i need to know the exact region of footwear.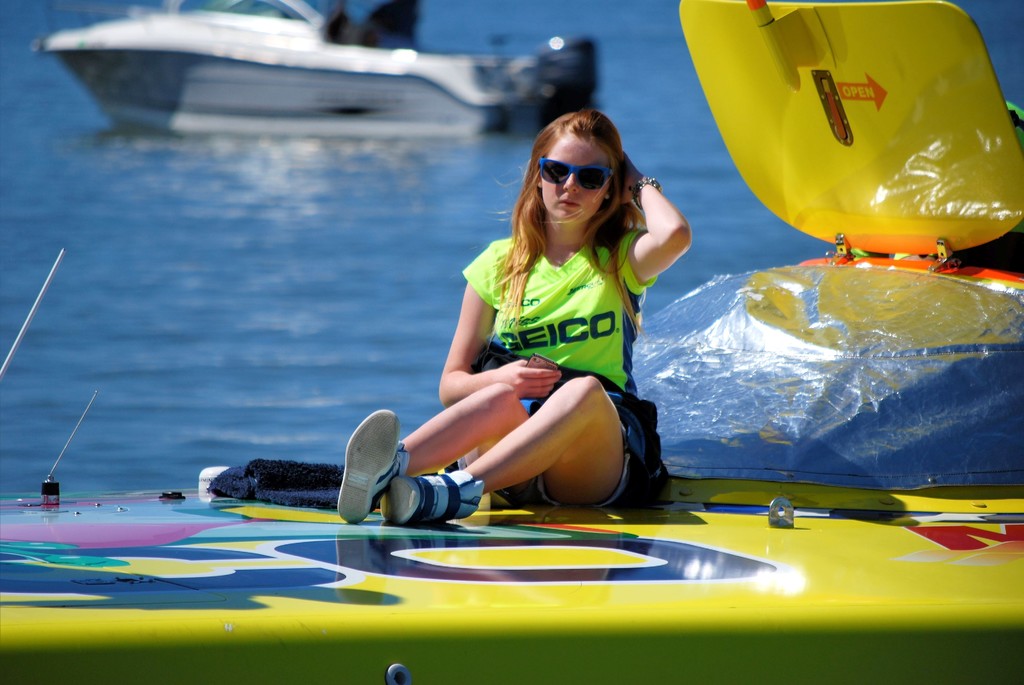
Region: (339,405,400,521).
